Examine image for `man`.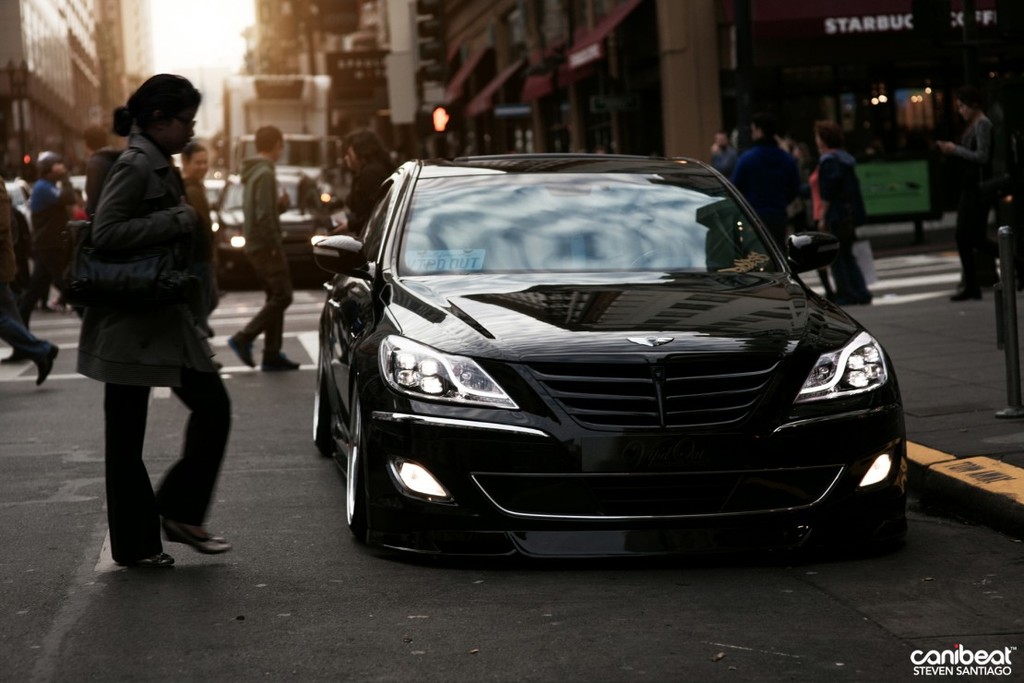
Examination result: 183/142/225/339.
